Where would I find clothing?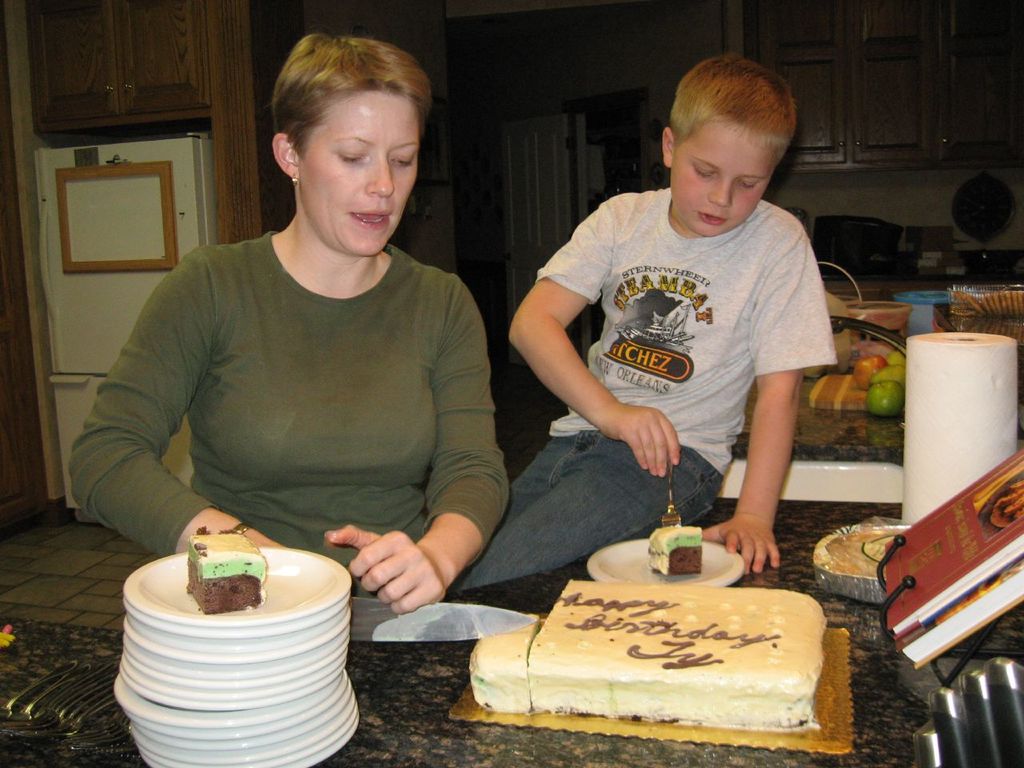
At (454, 188, 838, 600).
